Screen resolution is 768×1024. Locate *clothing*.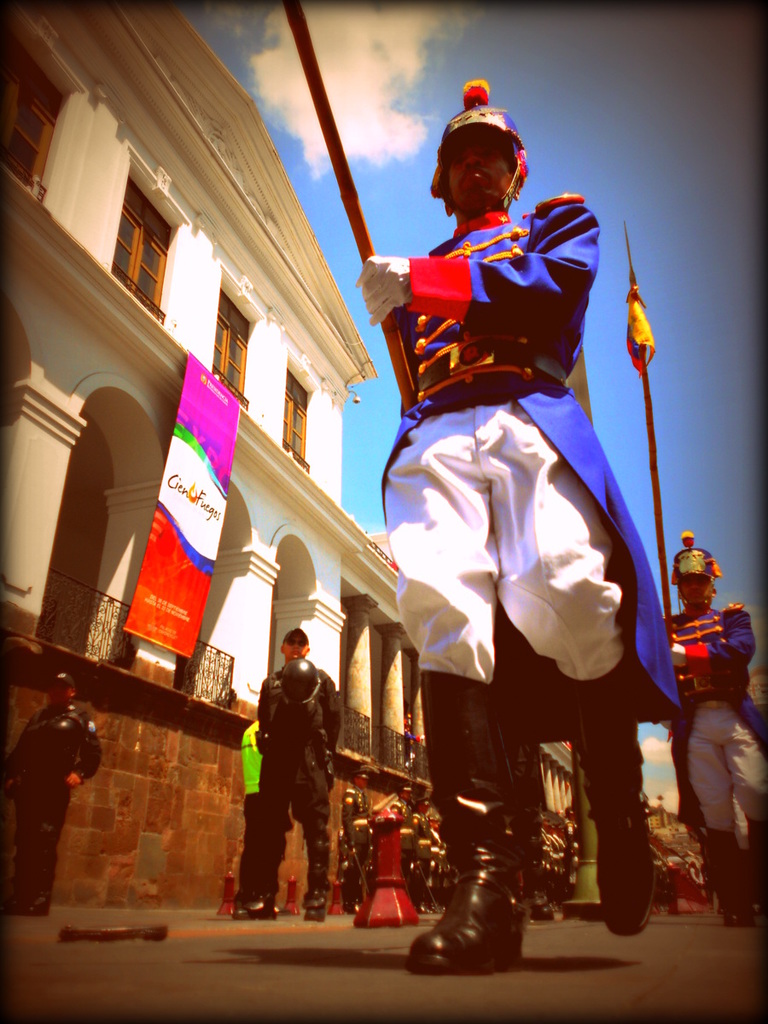
(247,658,343,929).
